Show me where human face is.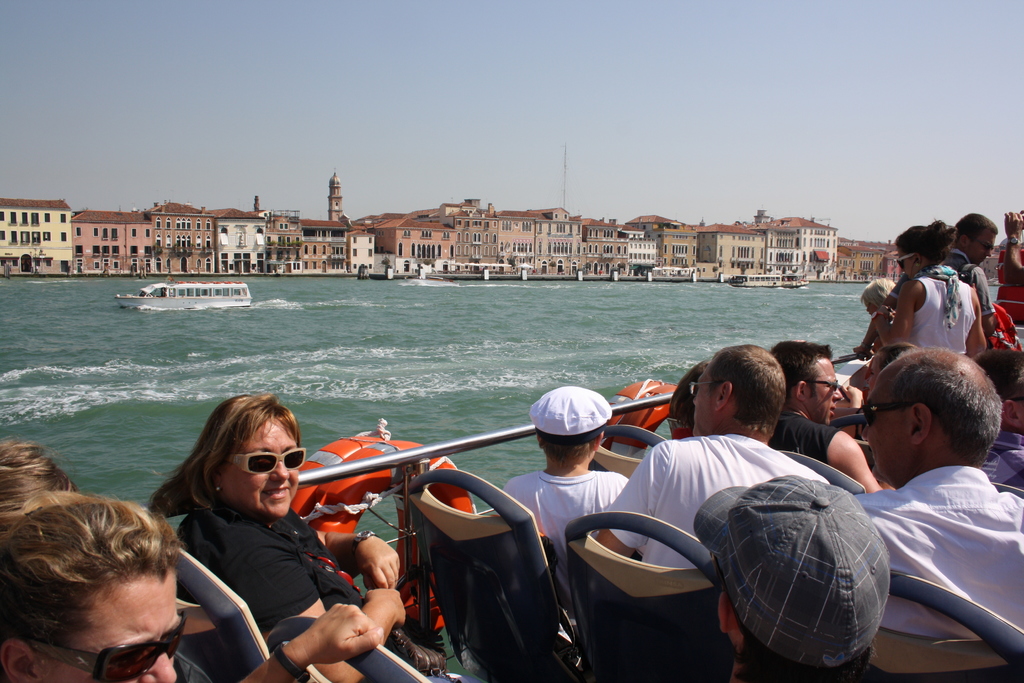
human face is at select_region(799, 355, 844, 424).
